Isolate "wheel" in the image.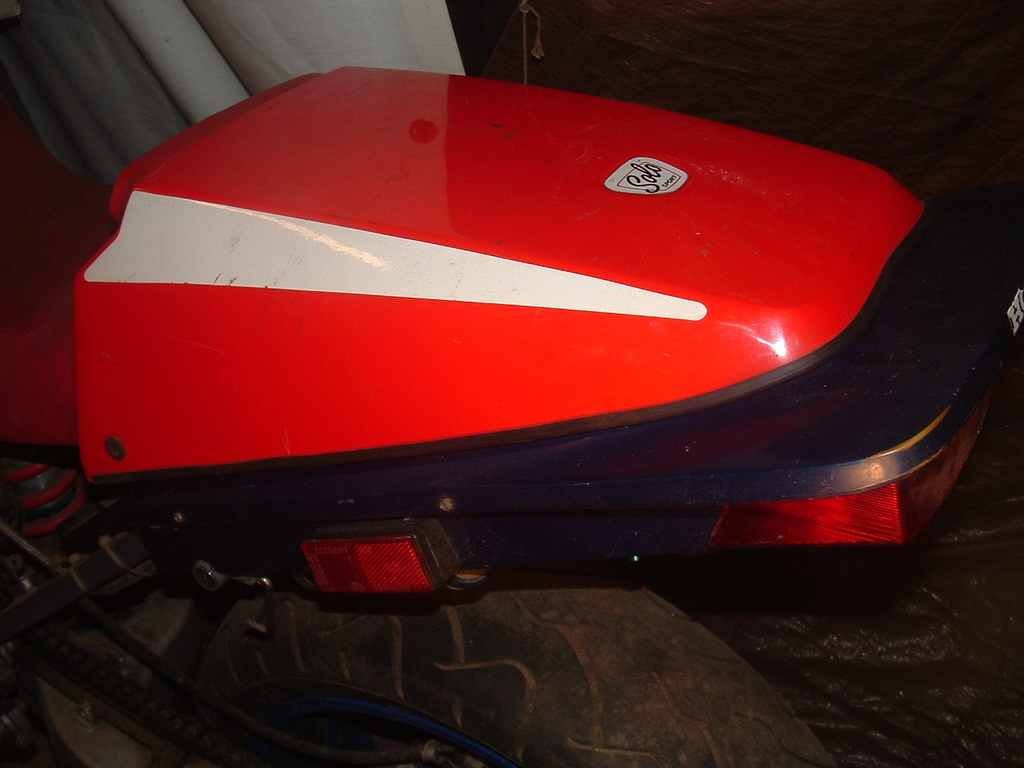
Isolated region: (146, 559, 838, 767).
